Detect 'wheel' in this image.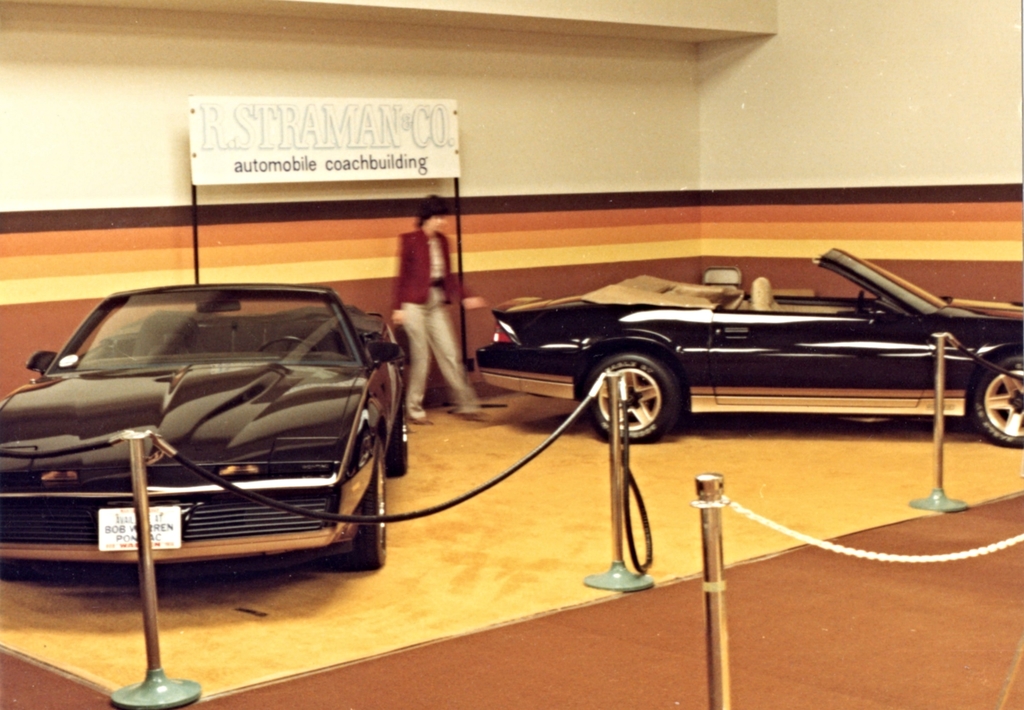
Detection: box=[580, 343, 688, 456].
